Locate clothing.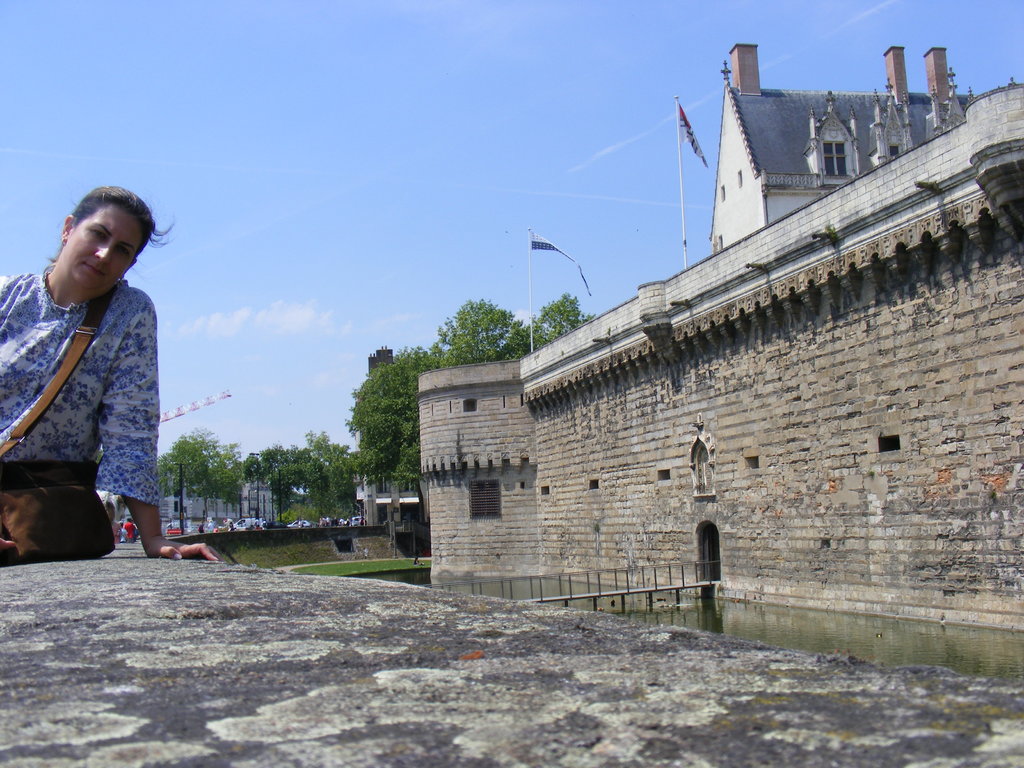
Bounding box: box=[346, 518, 351, 528].
